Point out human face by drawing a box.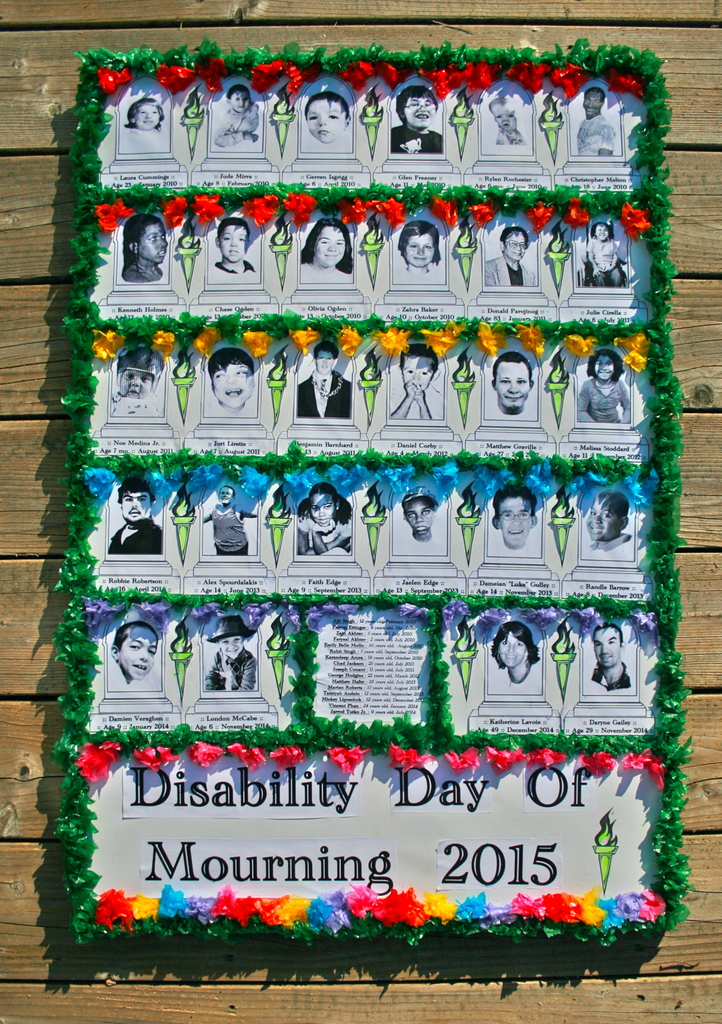
[587,498,624,536].
